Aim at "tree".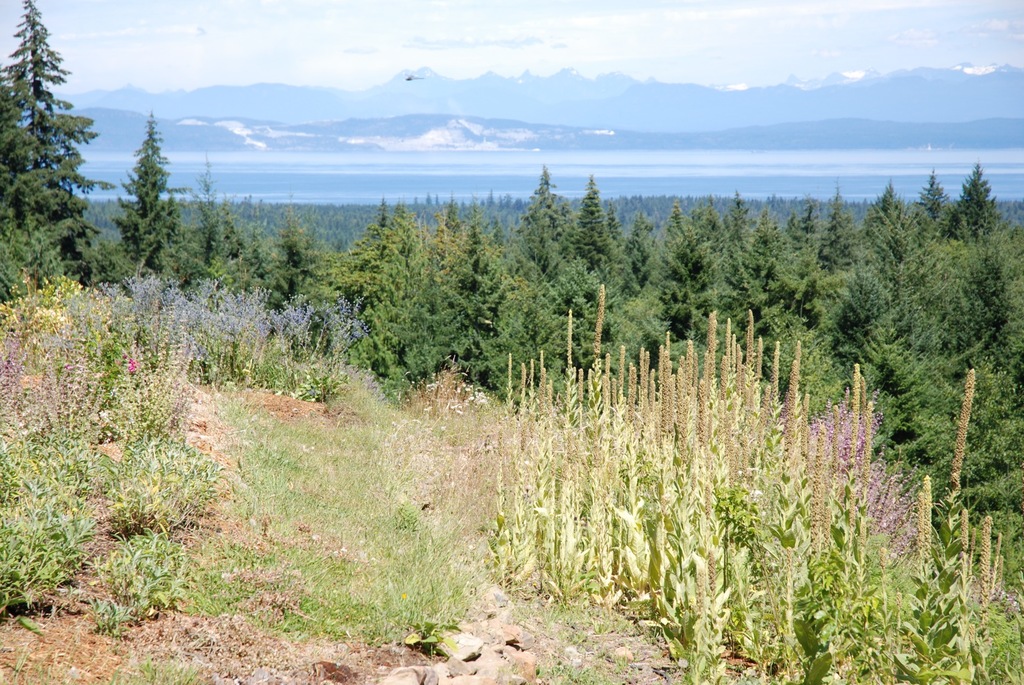
Aimed at bbox(94, 97, 178, 285).
